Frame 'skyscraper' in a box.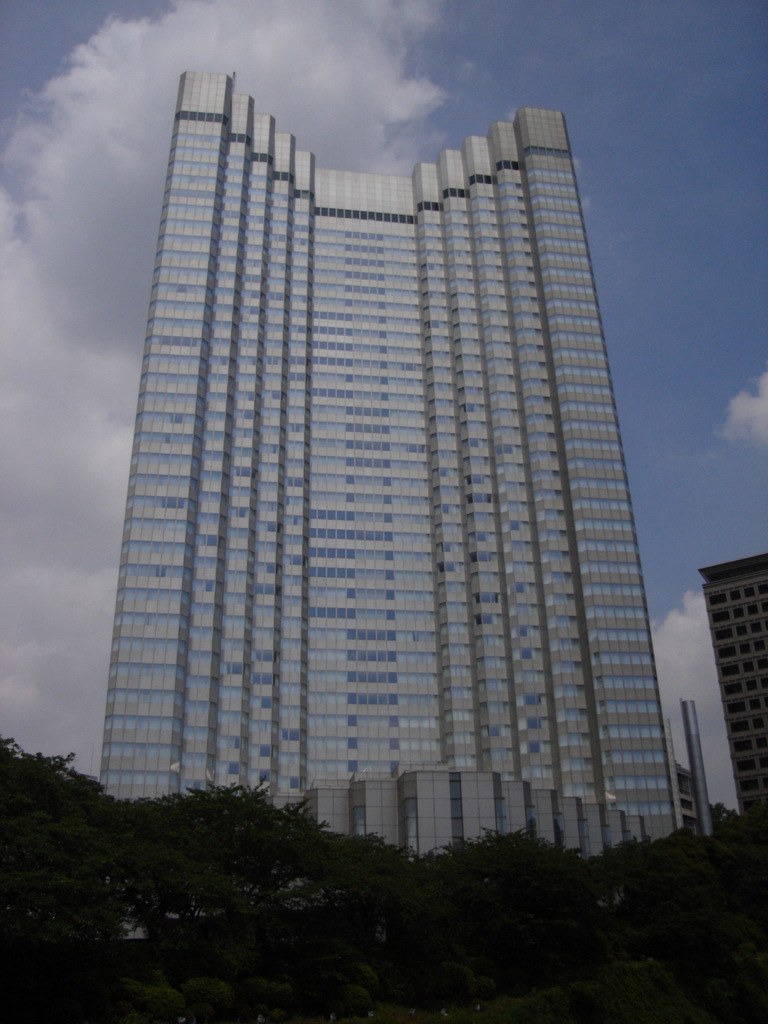
box(694, 554, 767, 832).
